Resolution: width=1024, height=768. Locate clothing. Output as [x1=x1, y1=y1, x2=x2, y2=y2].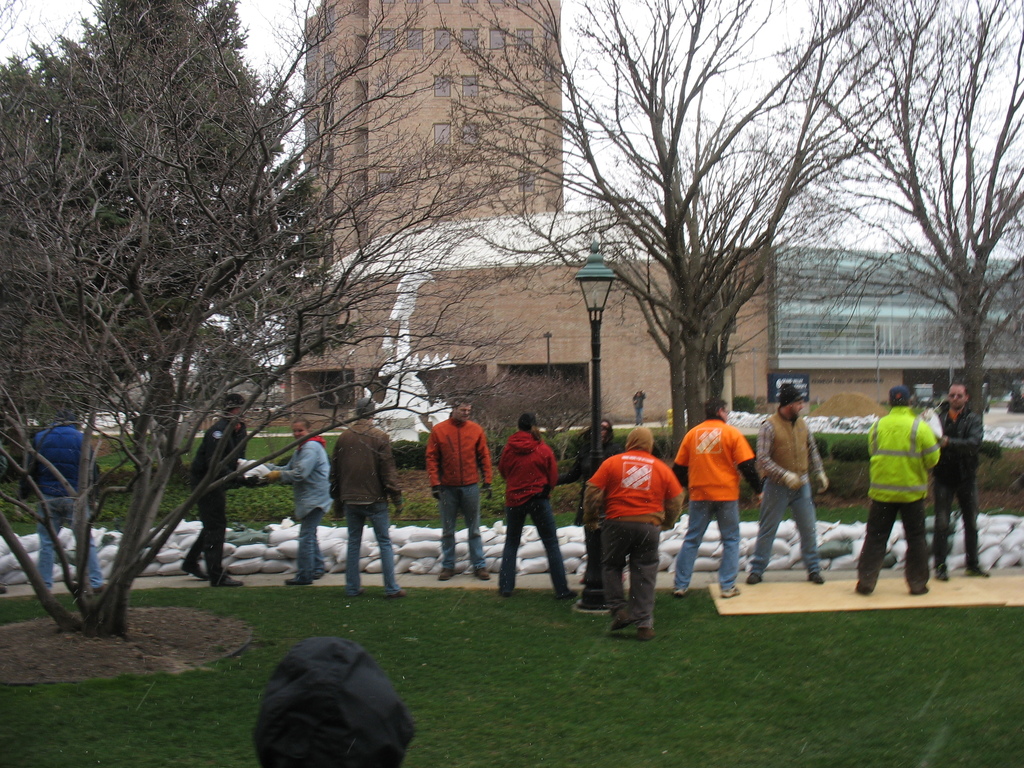
[x1=589, y1=435, x2=680, y2=612].
